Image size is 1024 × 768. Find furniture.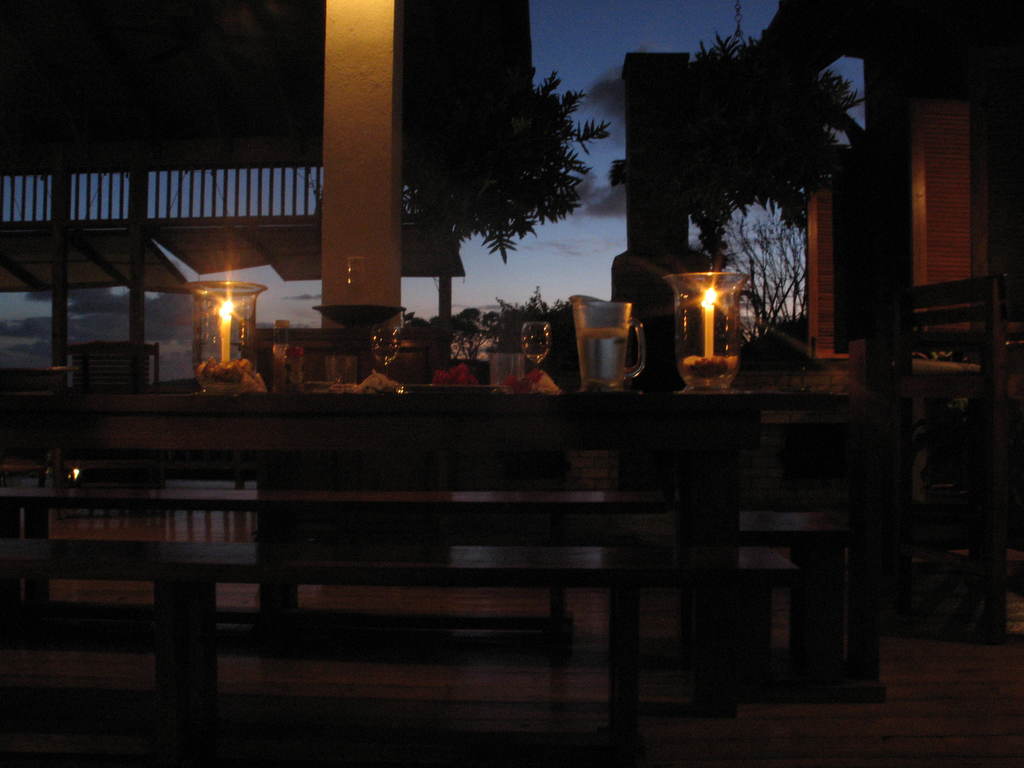
<box>0,394,888,702</box>.
